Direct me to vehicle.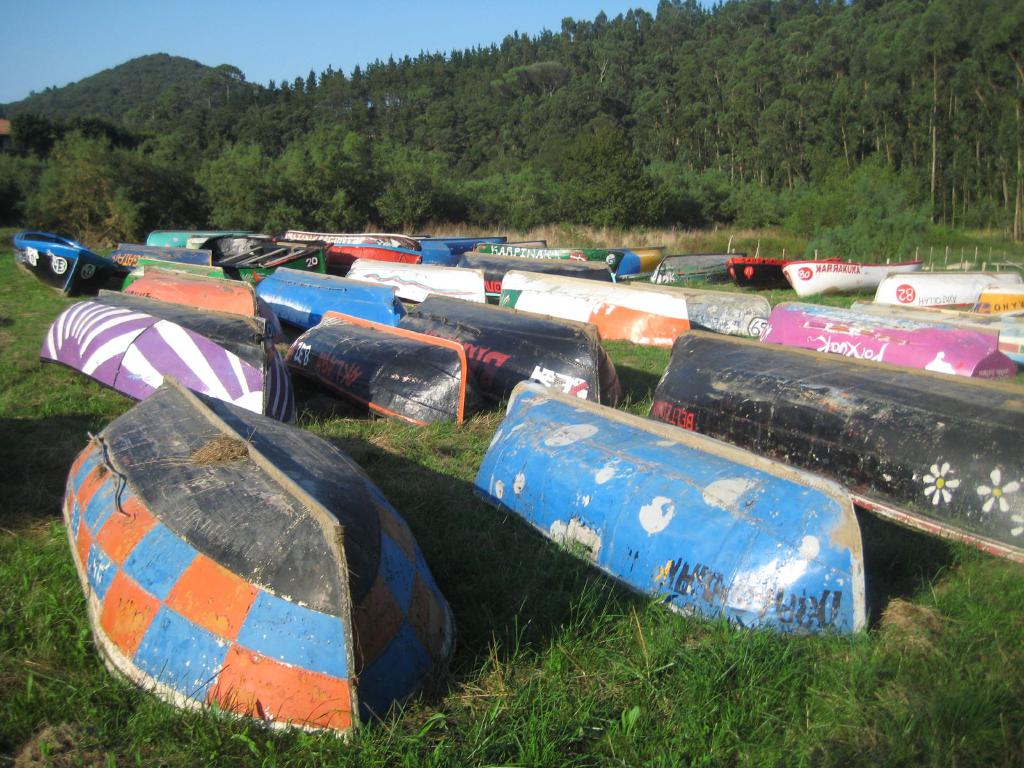
Direction: [left=47, top=284, right=306, bottom=415].
